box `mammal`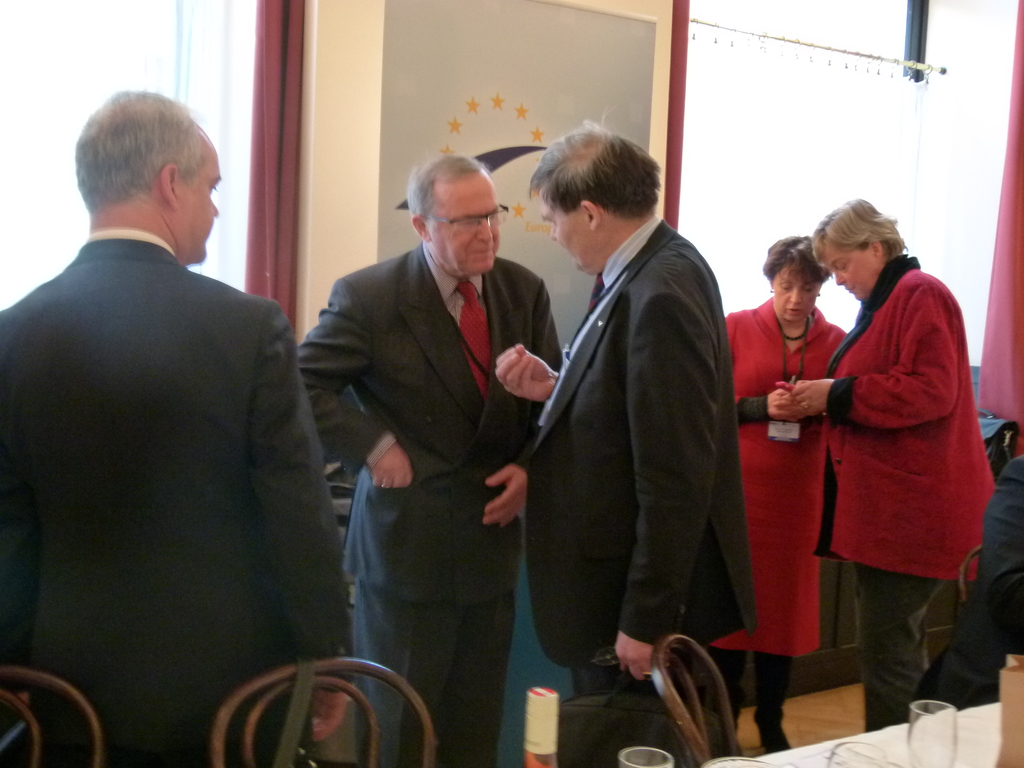
{"x1": 721, "y1": 230, "x2": 849, "y2": 755}
